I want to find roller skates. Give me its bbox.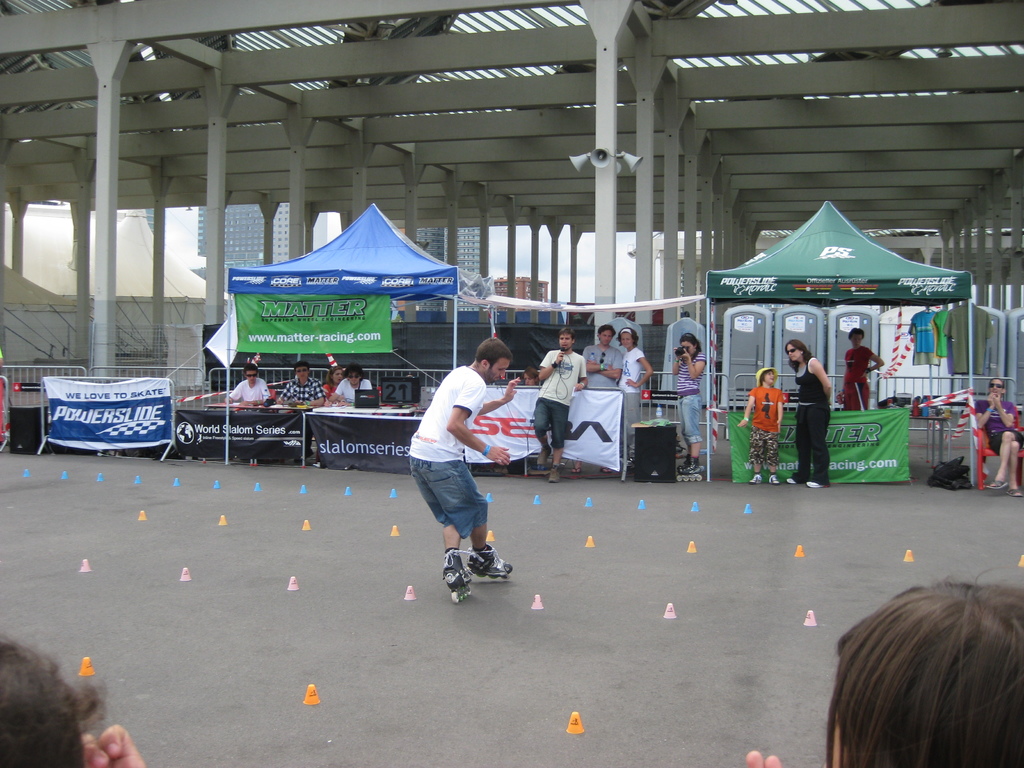
region(442, 548, 474, 603).
